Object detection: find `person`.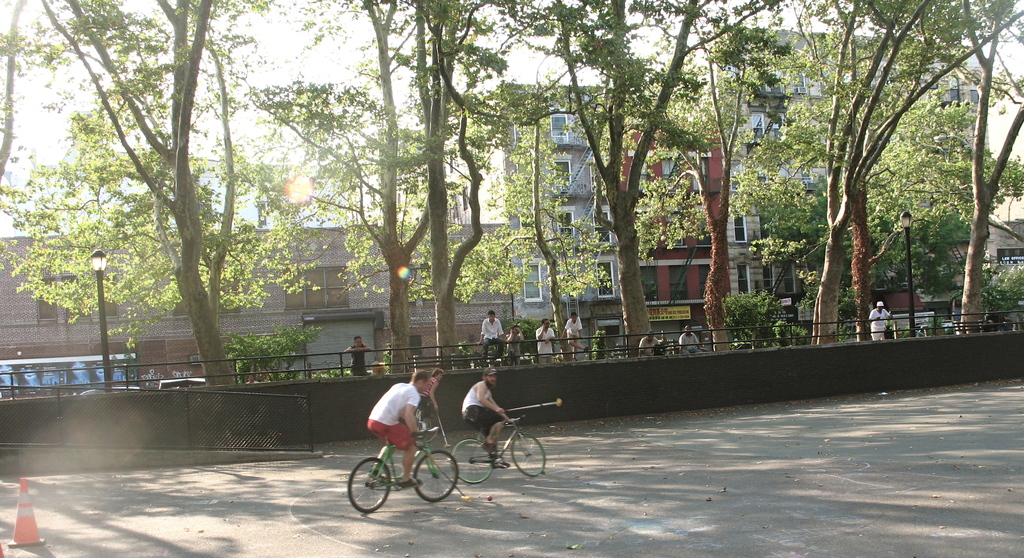
BBox(343, 334, 371, 384).
